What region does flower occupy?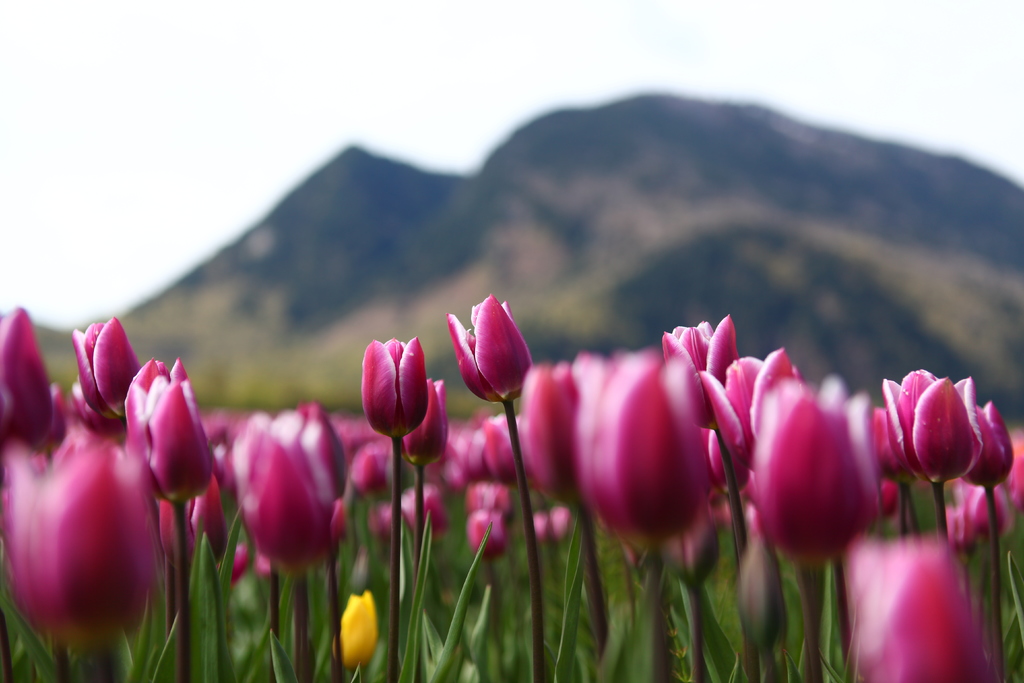
x1=358, y1=334, x2=429, y2=440.
